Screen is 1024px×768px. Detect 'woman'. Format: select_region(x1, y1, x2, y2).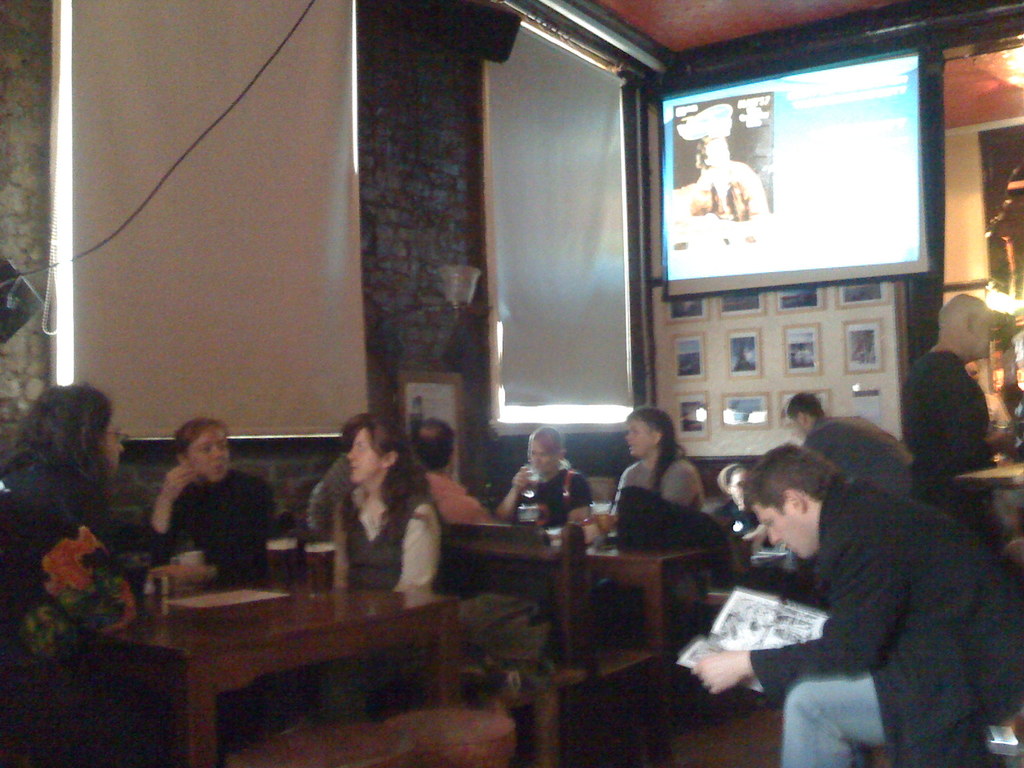
select_region(136, 413, 273, 581).
